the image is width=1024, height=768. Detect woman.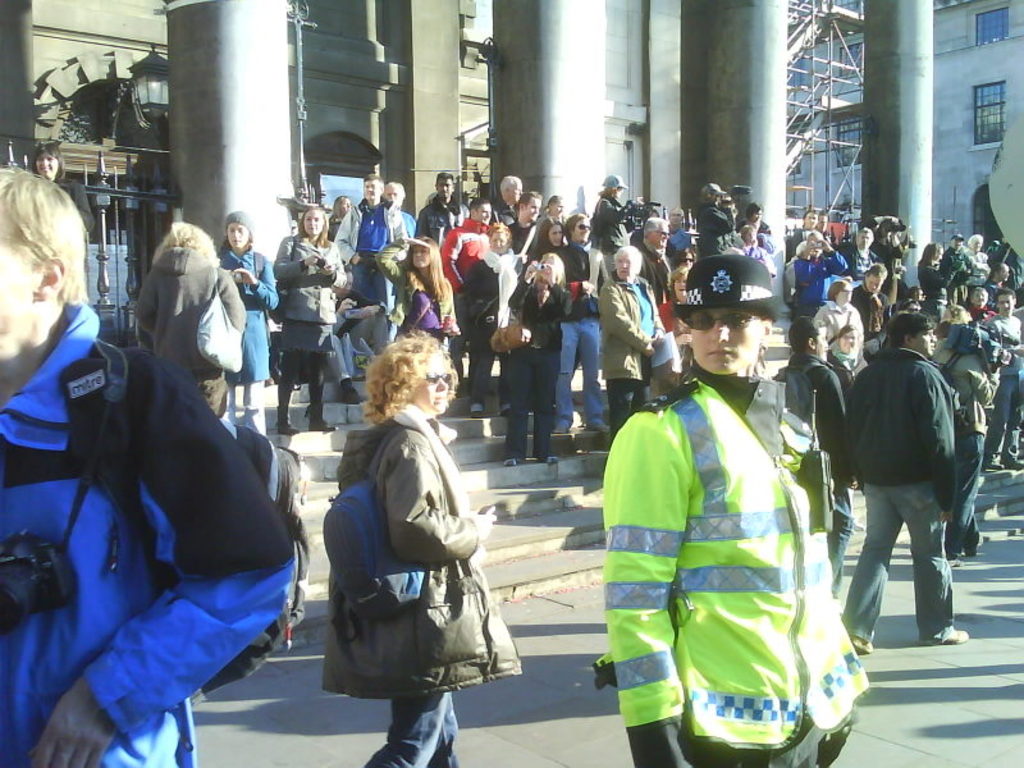
Detection: [left=274, top=205, right=351, bottom=438].
